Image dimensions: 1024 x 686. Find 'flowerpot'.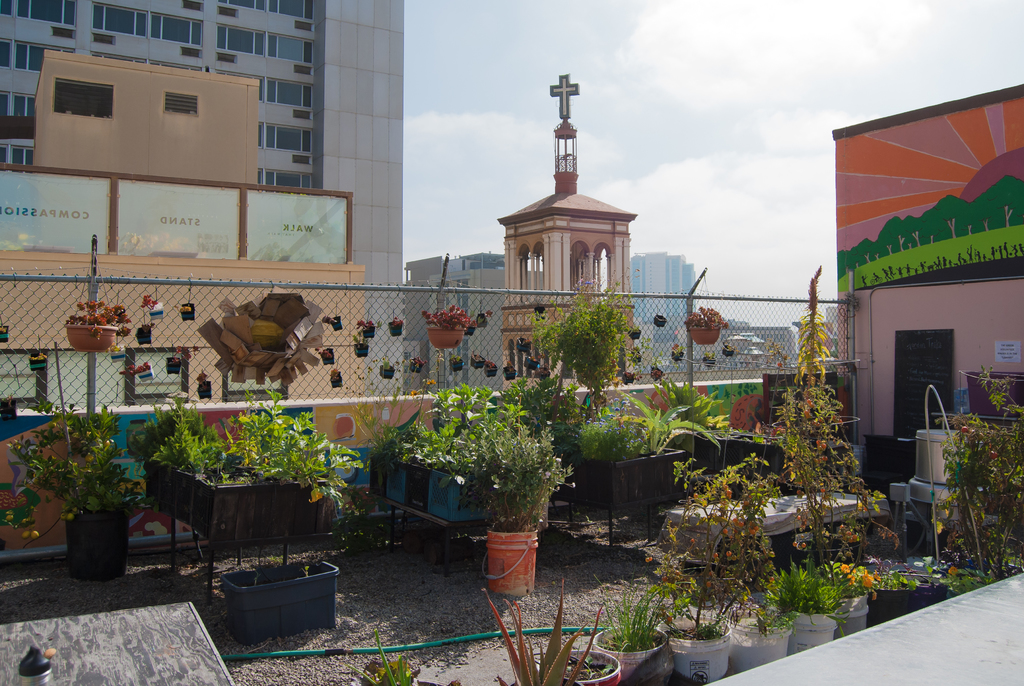
<region>559, 439, 692, 504</region>.
